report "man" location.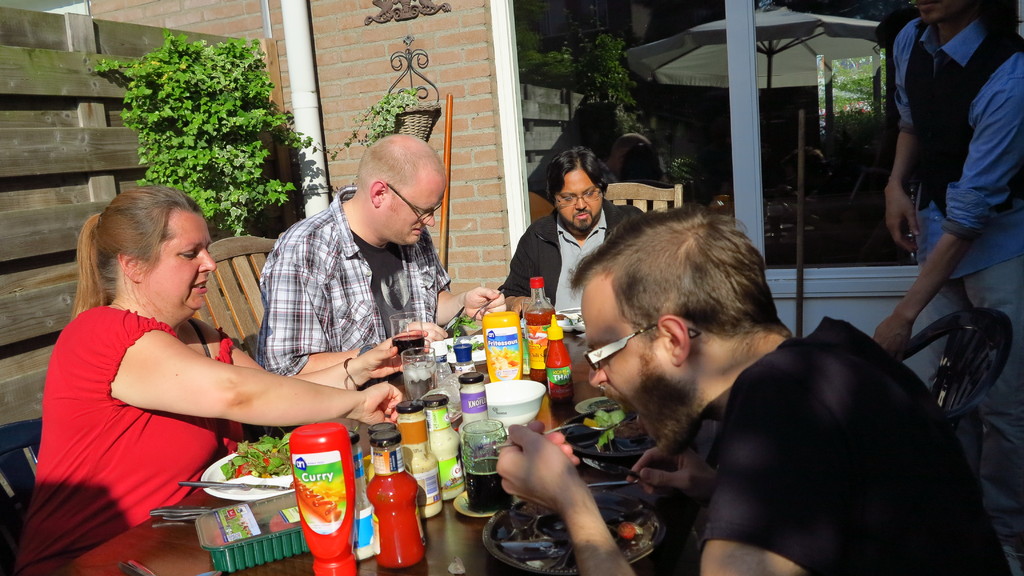
Report: rect(499, 145, 646, 319).
